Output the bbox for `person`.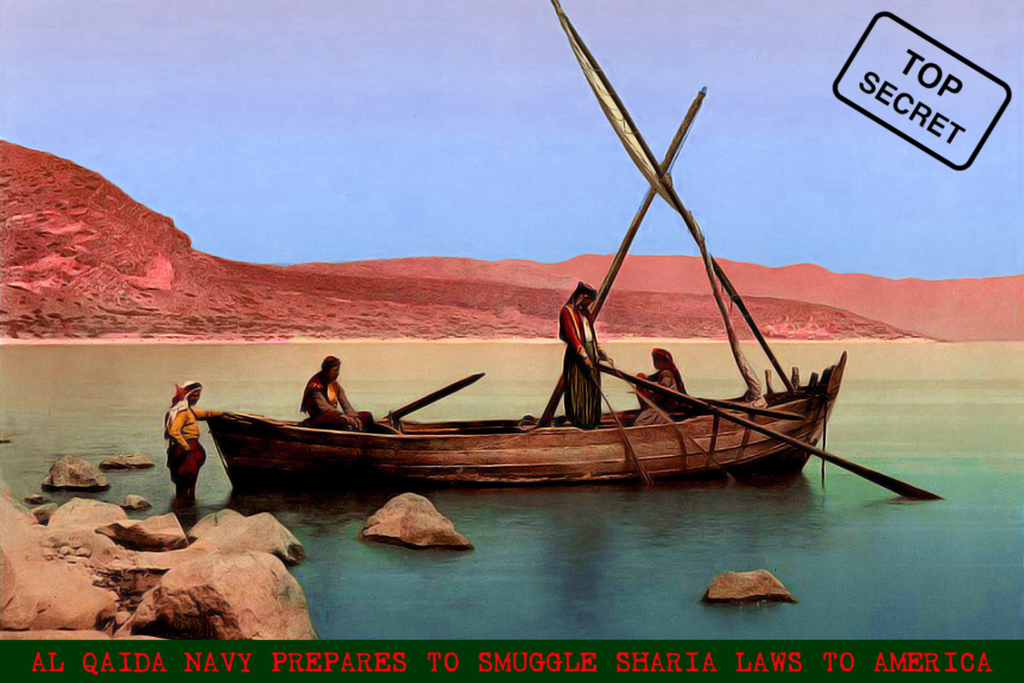
<bbox>559, 278, 615, 435</bbox>.
